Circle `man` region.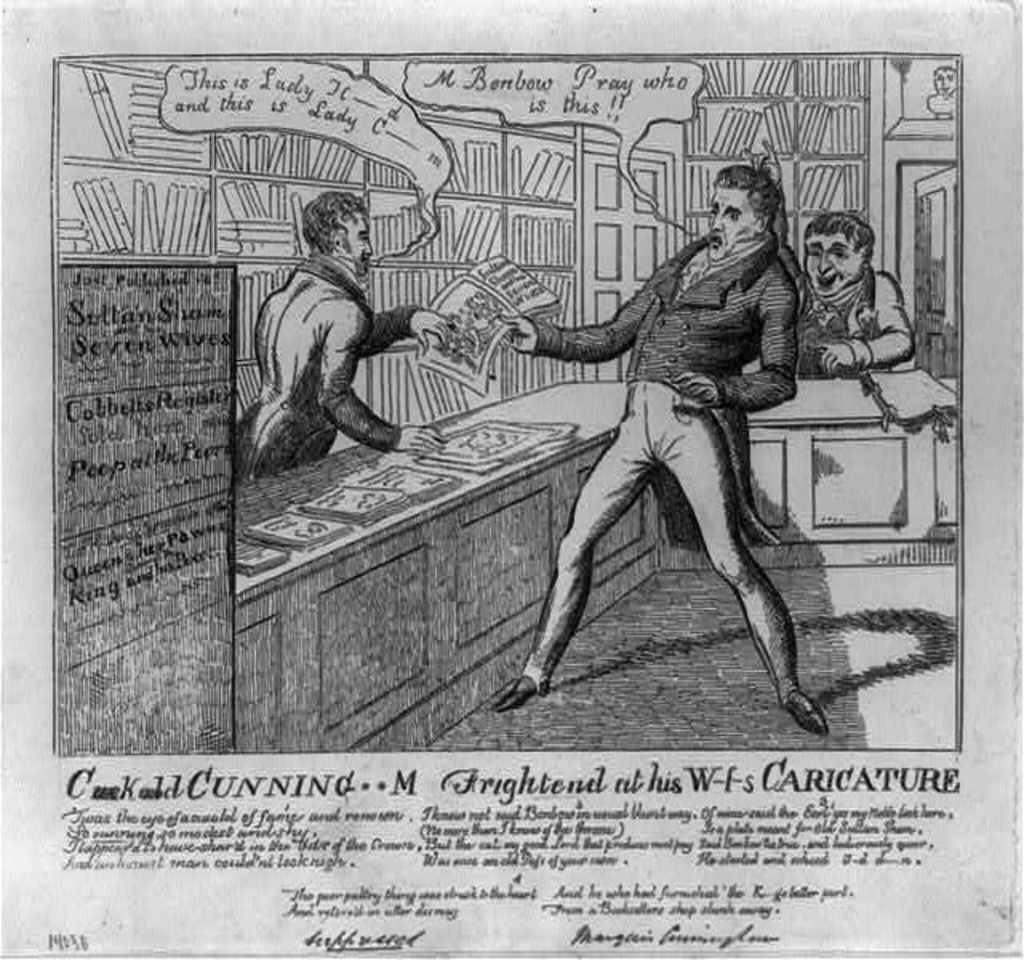
Region: region(488, 162, 835, 731).
